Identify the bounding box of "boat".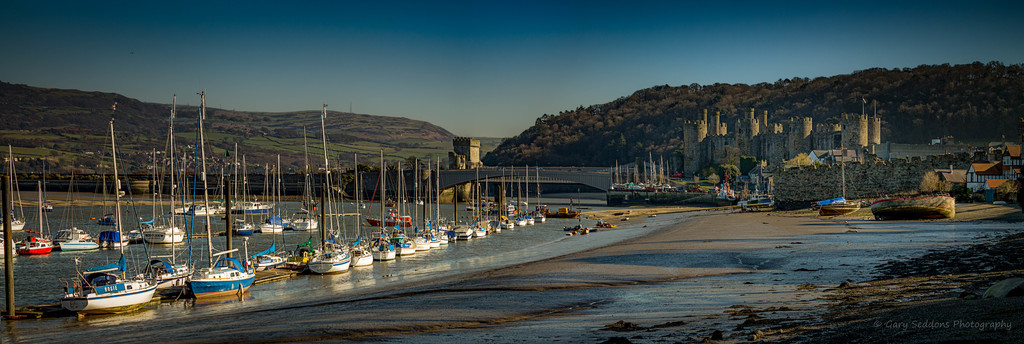
bbox=[182, 92, 260, 299].
